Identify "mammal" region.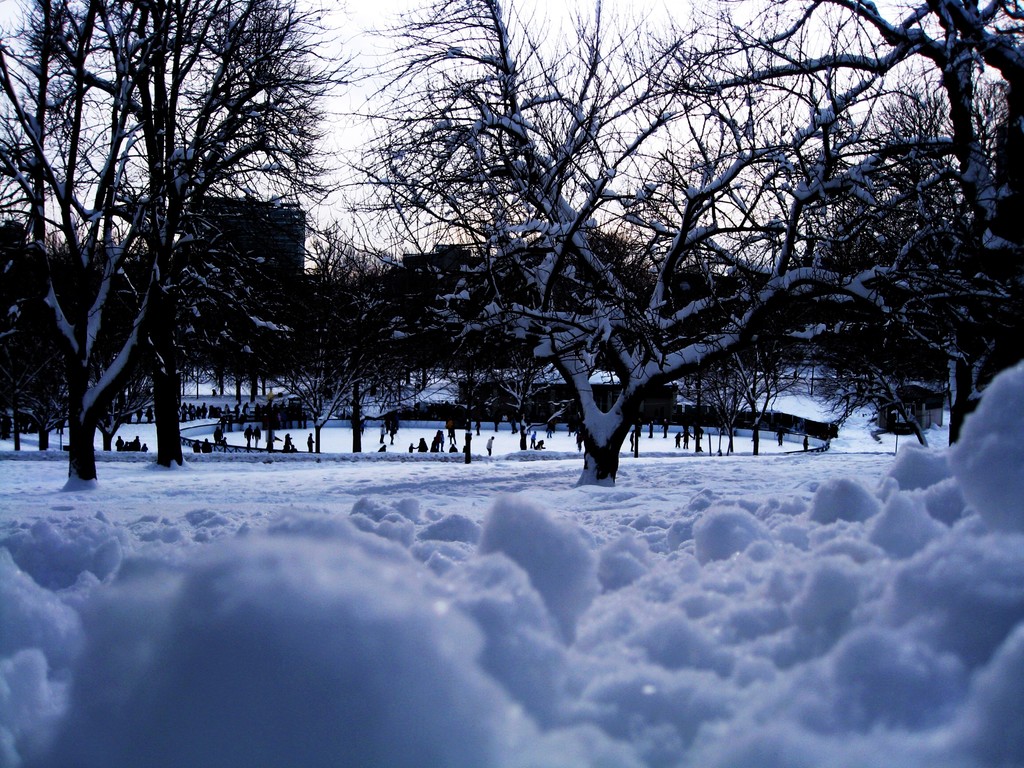
Region: x1=575 y1=431 x2=583 y2=449.
